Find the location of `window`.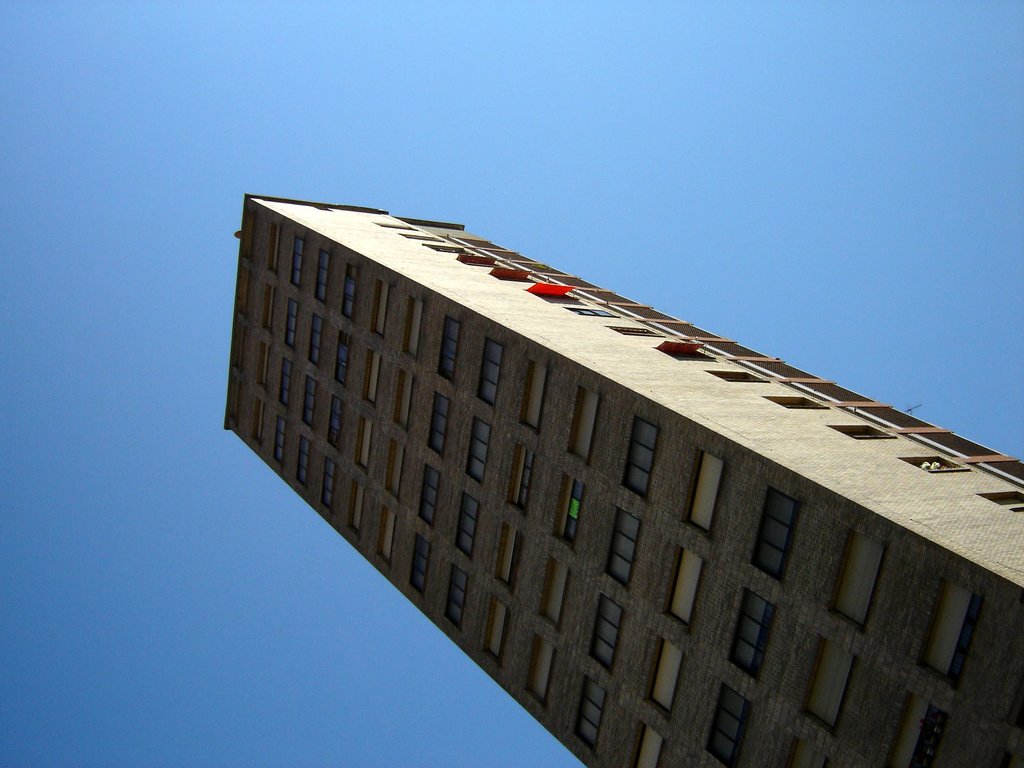
Location: x1=384 y1=440 x2=408 y2=498.
